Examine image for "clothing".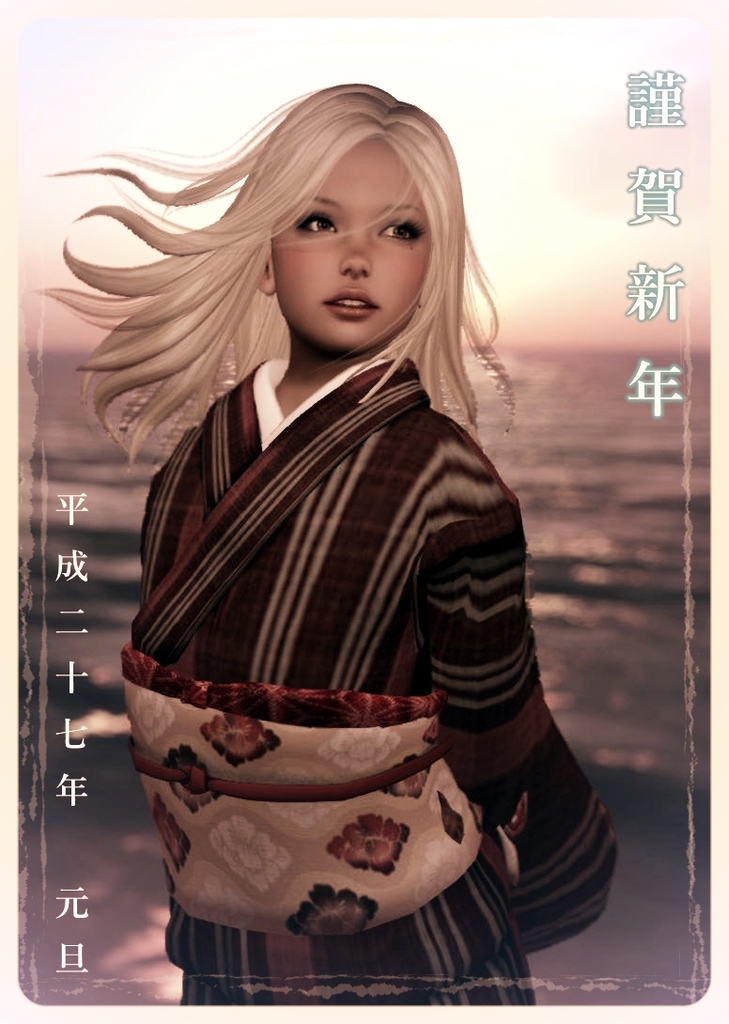
Examination result: (102, 243, 617, 937).
